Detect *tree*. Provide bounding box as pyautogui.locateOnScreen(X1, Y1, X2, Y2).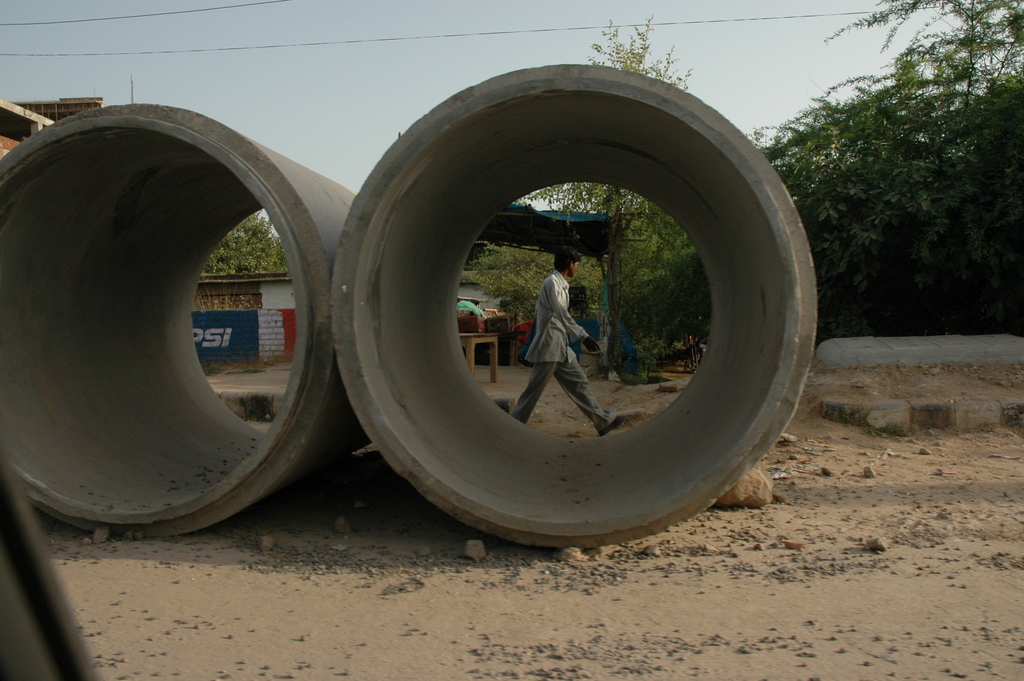
pyautogui.locateOnScreen(527, 17, 689, 372).
